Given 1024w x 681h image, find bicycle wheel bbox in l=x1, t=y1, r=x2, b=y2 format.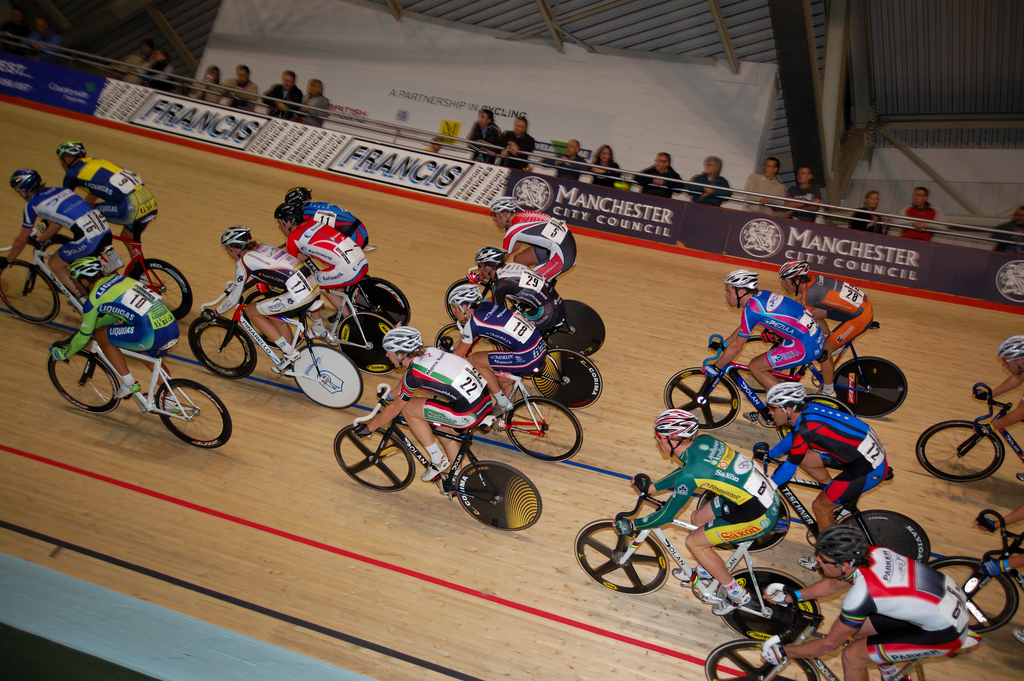
l=336, t=310, r=404, b=380.
